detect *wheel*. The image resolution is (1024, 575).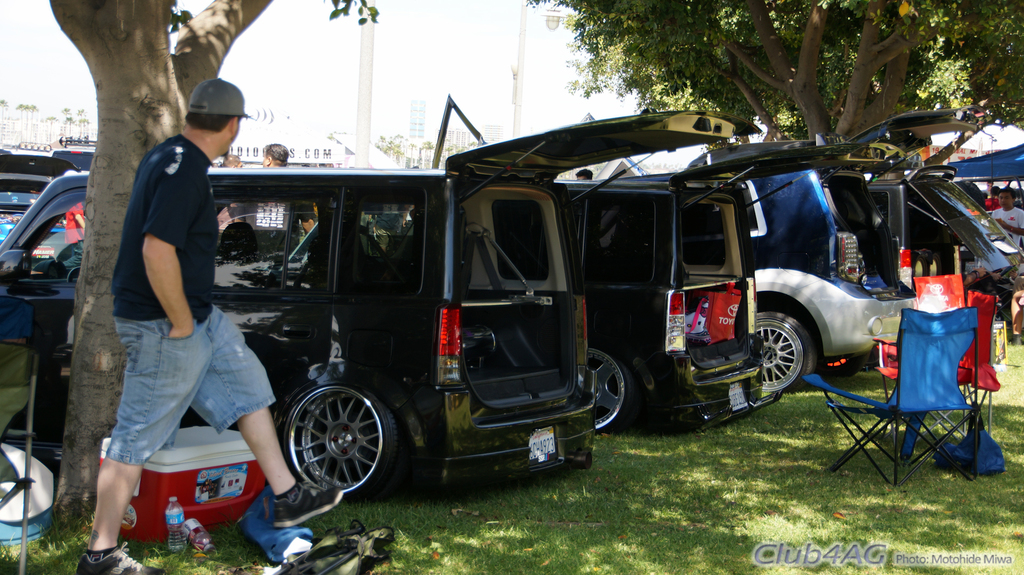
<box>276,369,407,508</box>.
